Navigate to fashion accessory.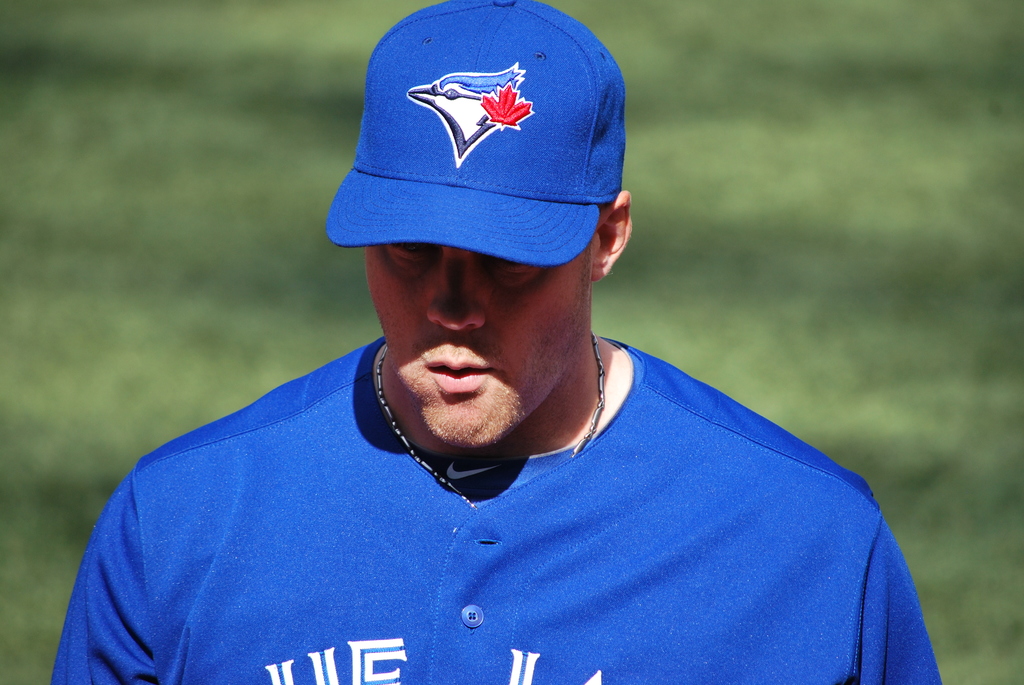
Navigation target: bbox=(372, 336, 609, 513).
